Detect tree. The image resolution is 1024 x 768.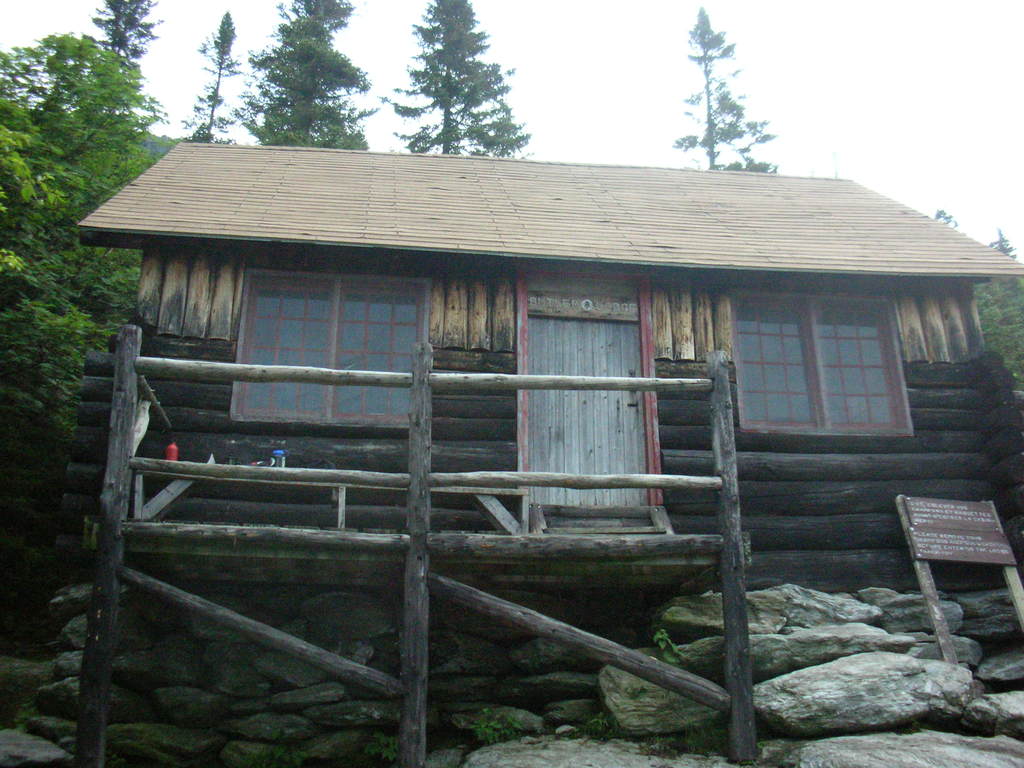
[x1=972, y1=229, x2=1023, y2=393].
